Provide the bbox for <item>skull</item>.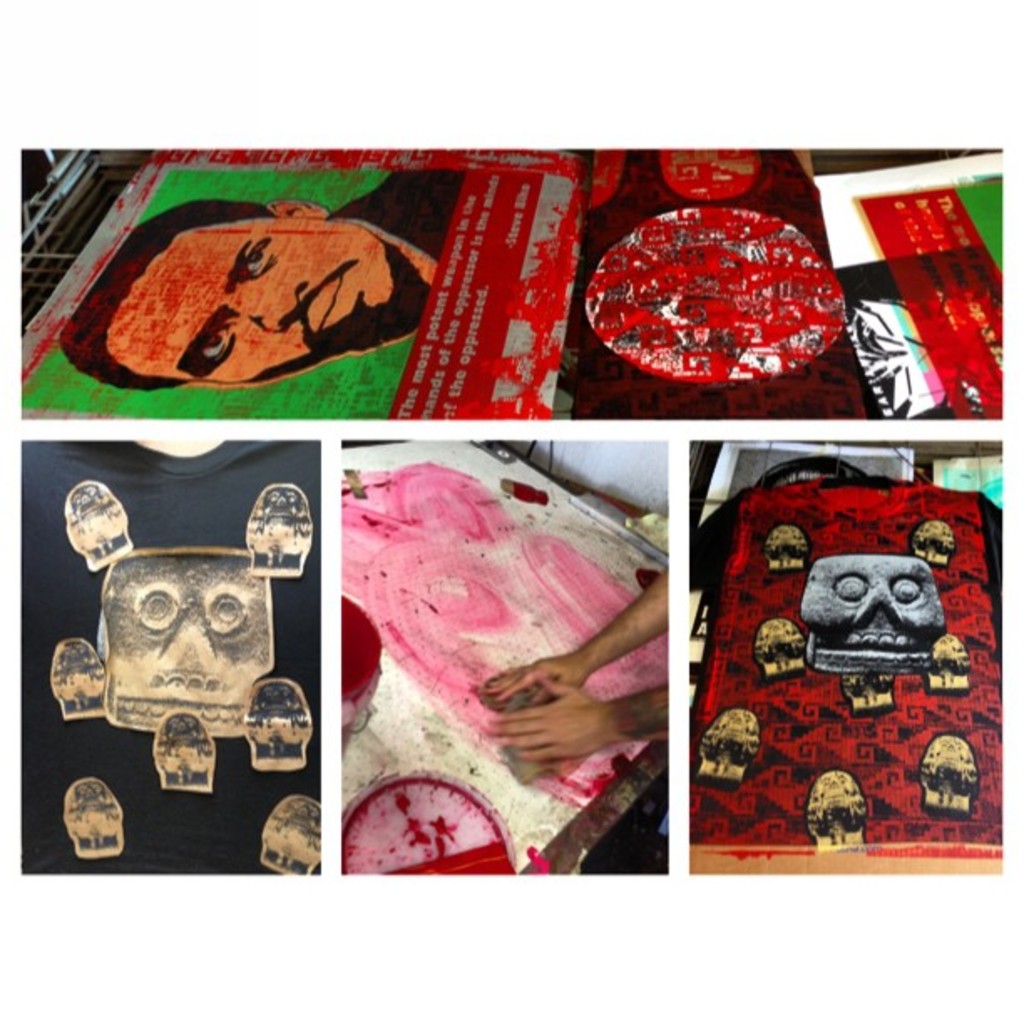
rect(696, 704, 763, 783).
